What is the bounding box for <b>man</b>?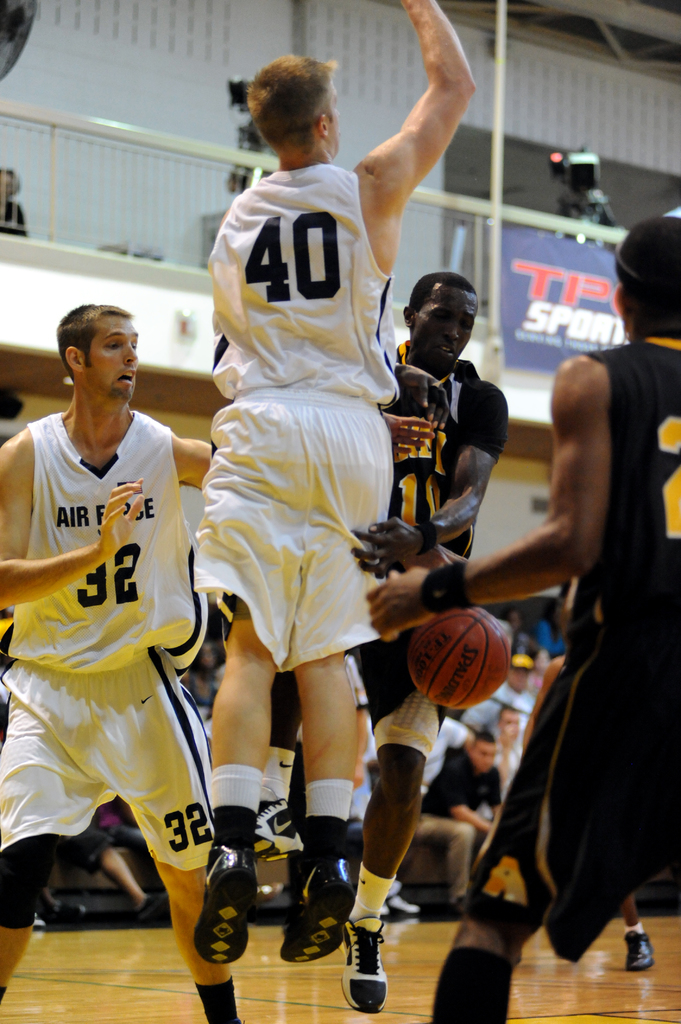
left=193, top=0, right=479, bottom=963.
